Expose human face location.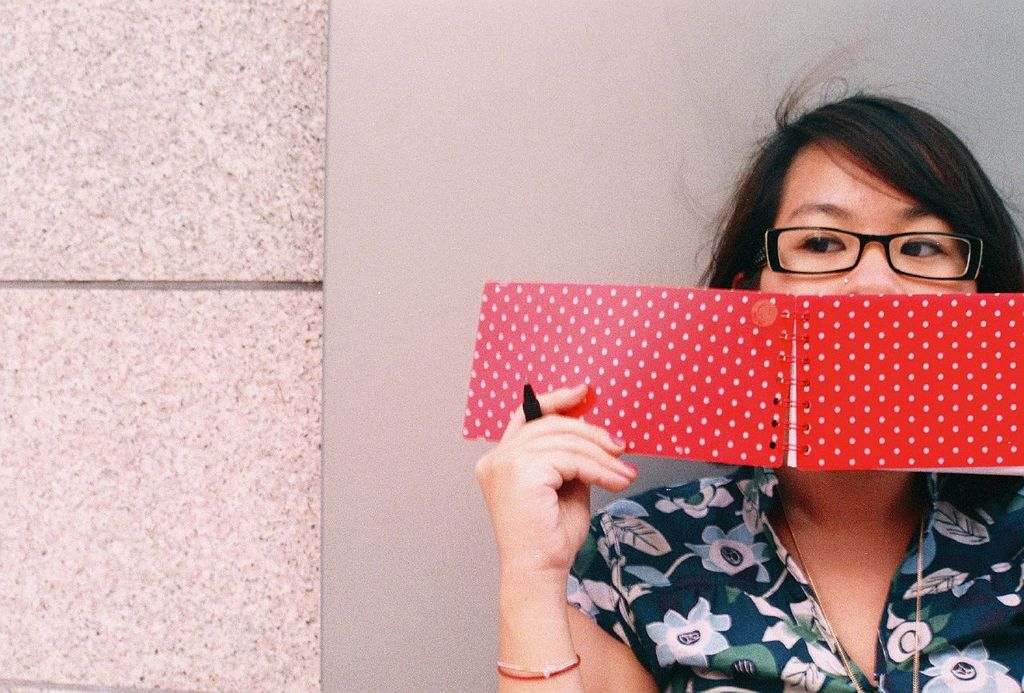
Exposed at 760, 138, 981, 295.
